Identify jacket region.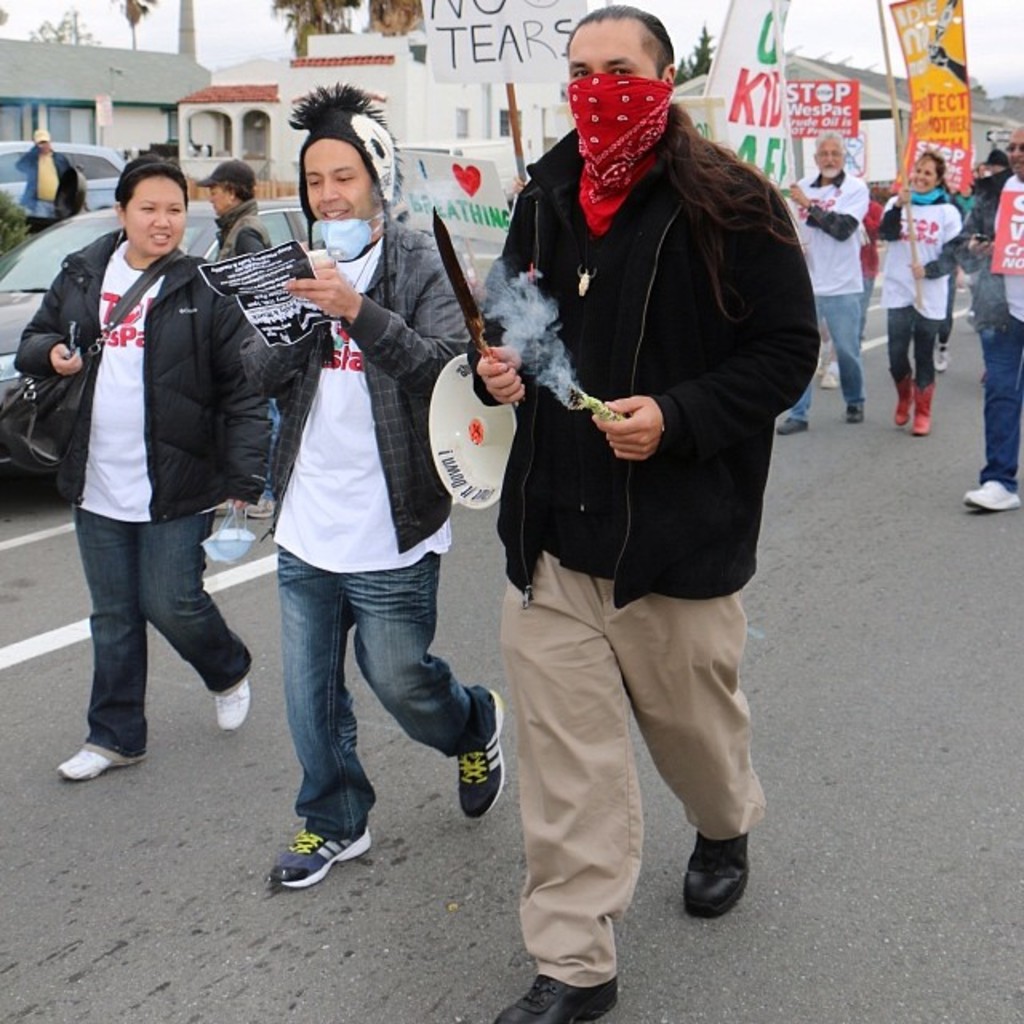
Region: (13, 142, 78, 221).
